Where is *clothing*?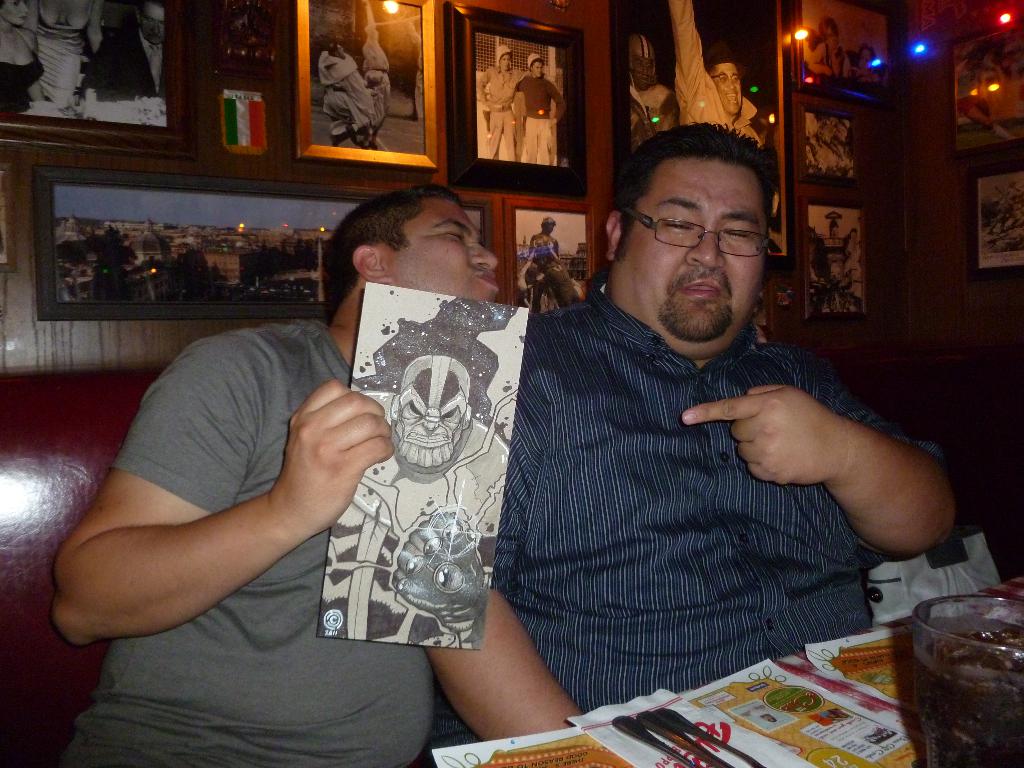
x1=66, y1=301, x2=439, y2=767.
